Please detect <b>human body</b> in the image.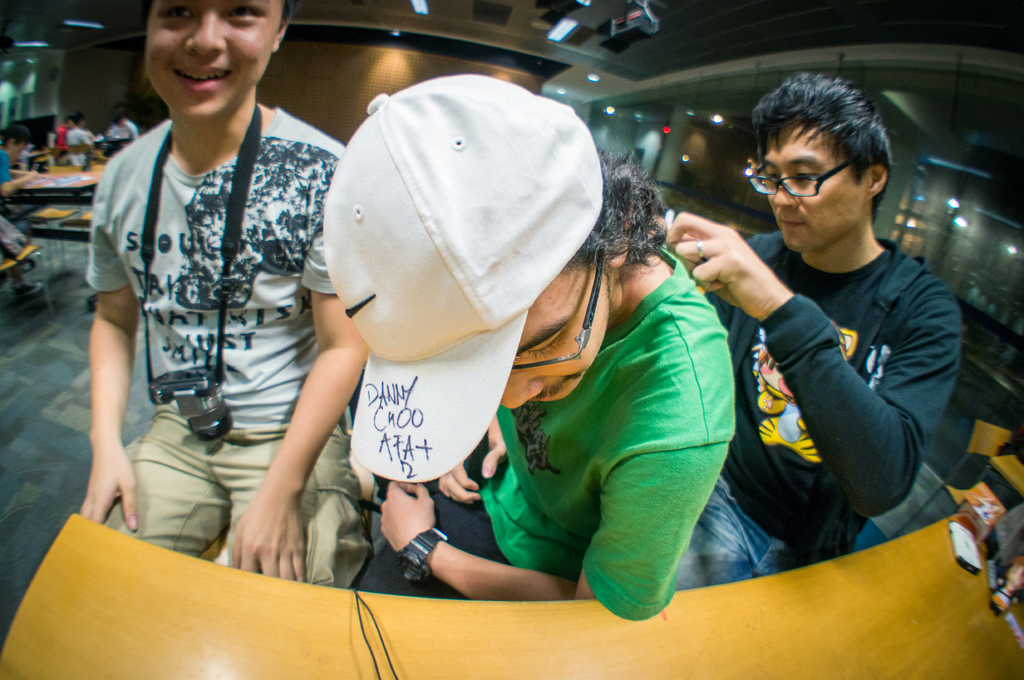
(left=667, top=70, right=972, bottom=596).
